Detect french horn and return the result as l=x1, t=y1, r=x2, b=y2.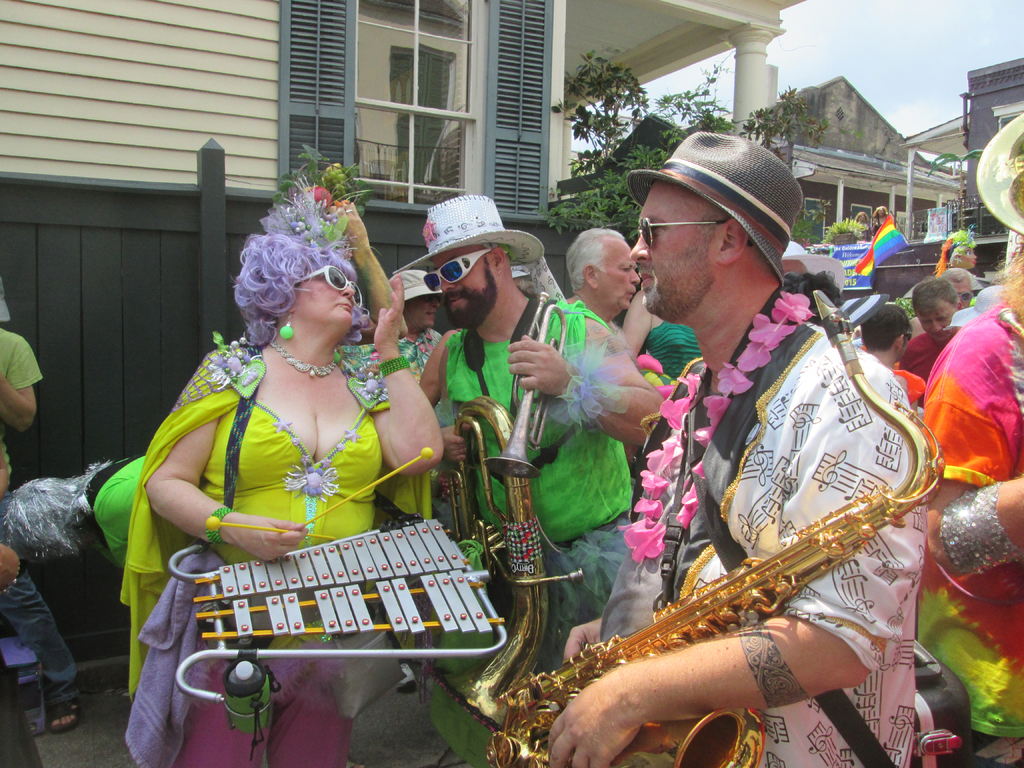
l=432, t=392, r=584, b=725.
